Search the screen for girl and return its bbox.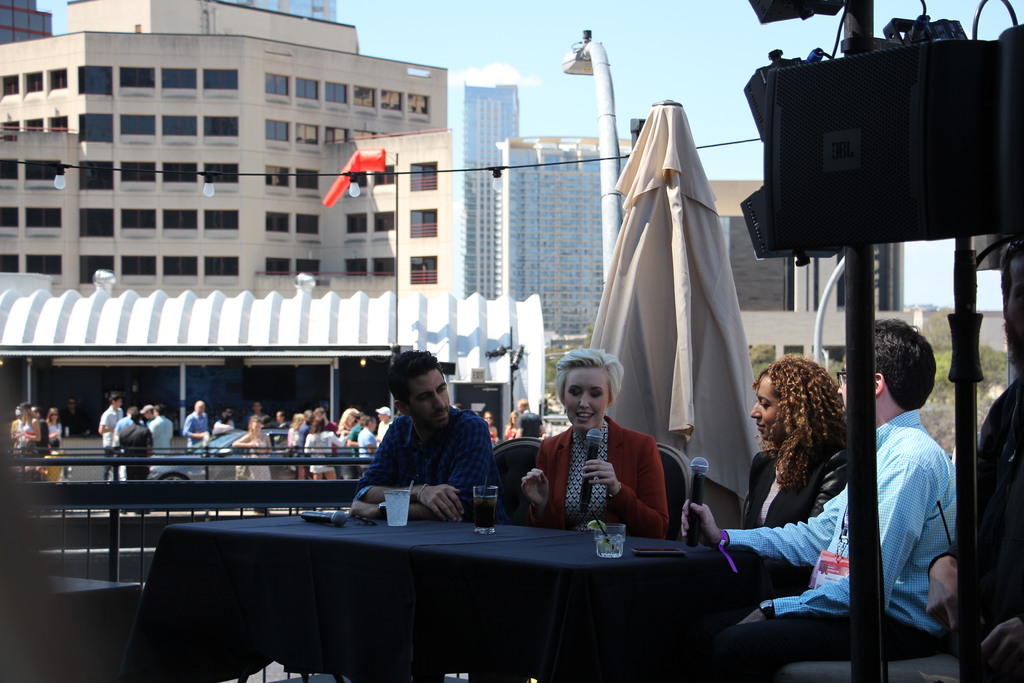
Found: bbox=(518, 347, 671, 536).
